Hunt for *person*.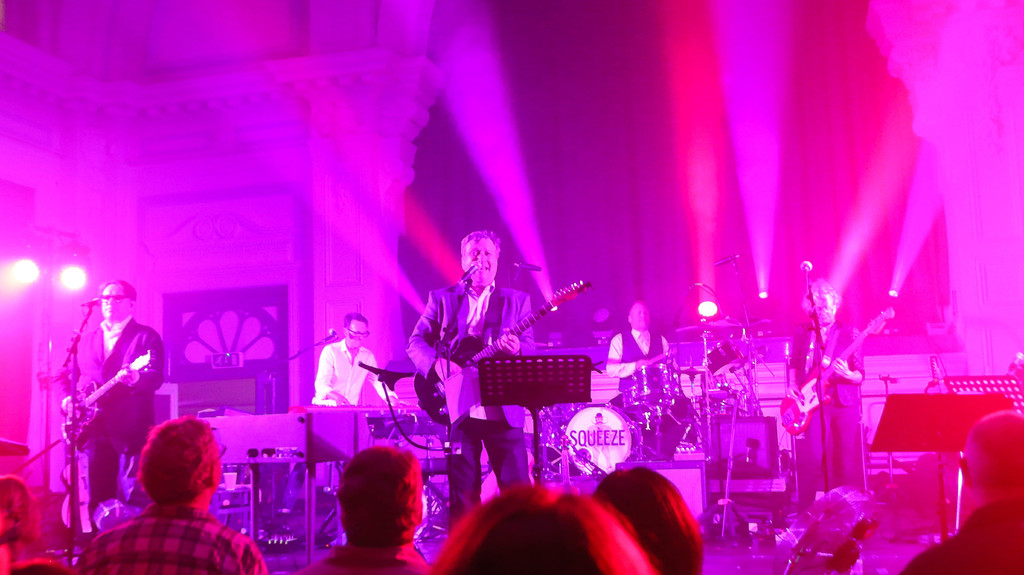
Hunted down at pyautogui.locateOnScreen(603, 302, 664, 430).
